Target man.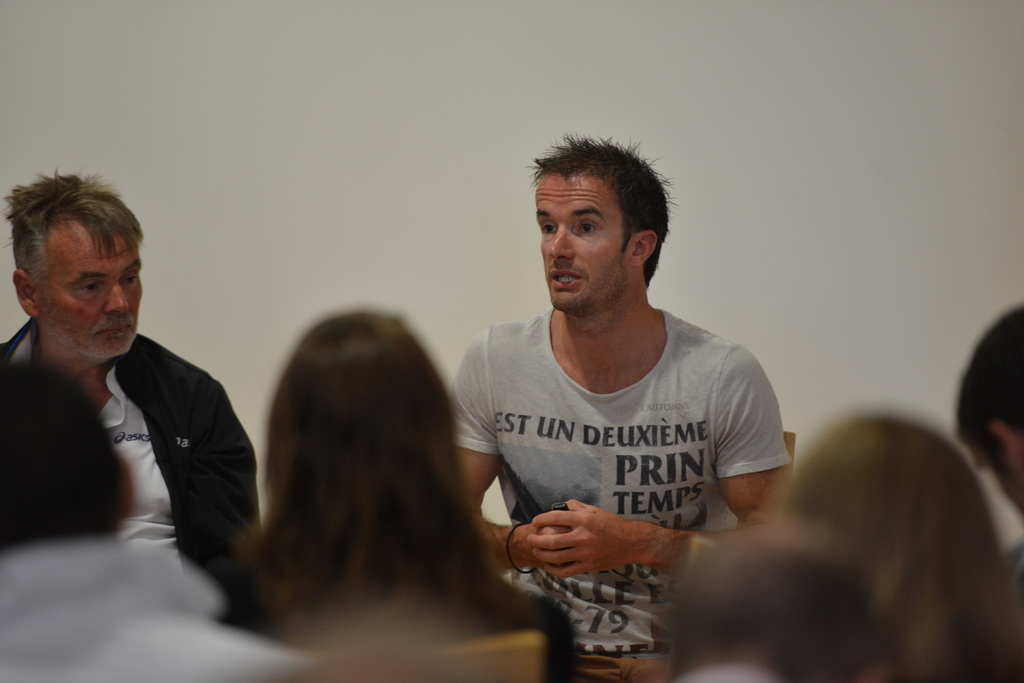
Target region: (left=449, top=136, right=796, bottom=682).
